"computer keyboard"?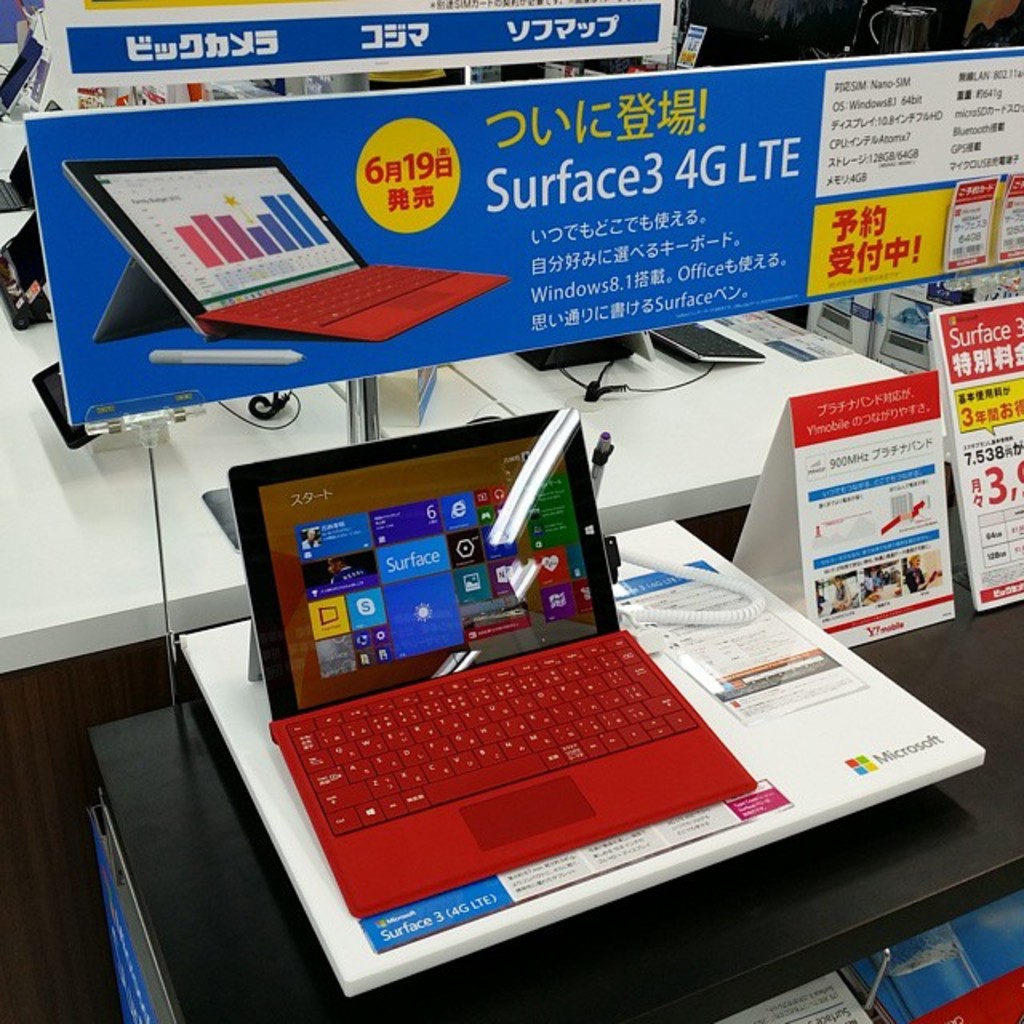
Rect(282, 630, 702, 835)
